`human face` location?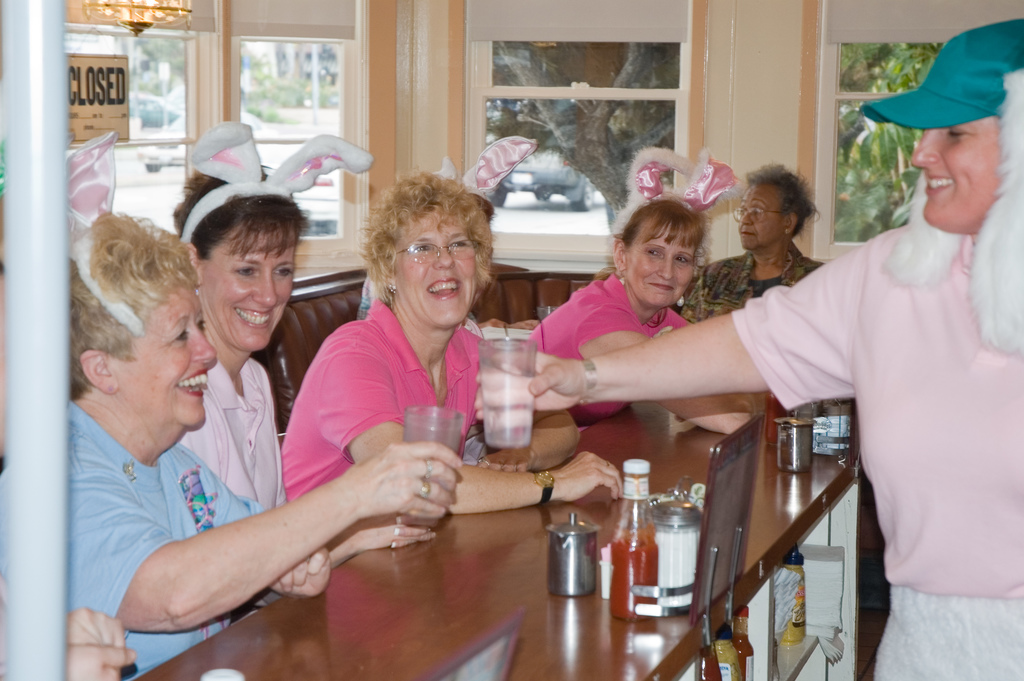
392/199/484/325
